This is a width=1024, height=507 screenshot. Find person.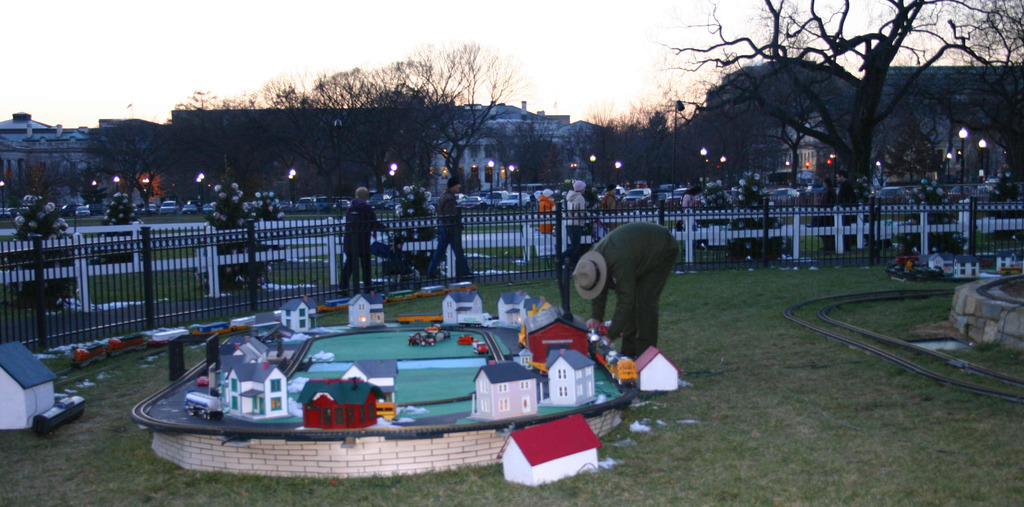
Bounding box: (x1=337, y1=188, x2=408, y2=301).
